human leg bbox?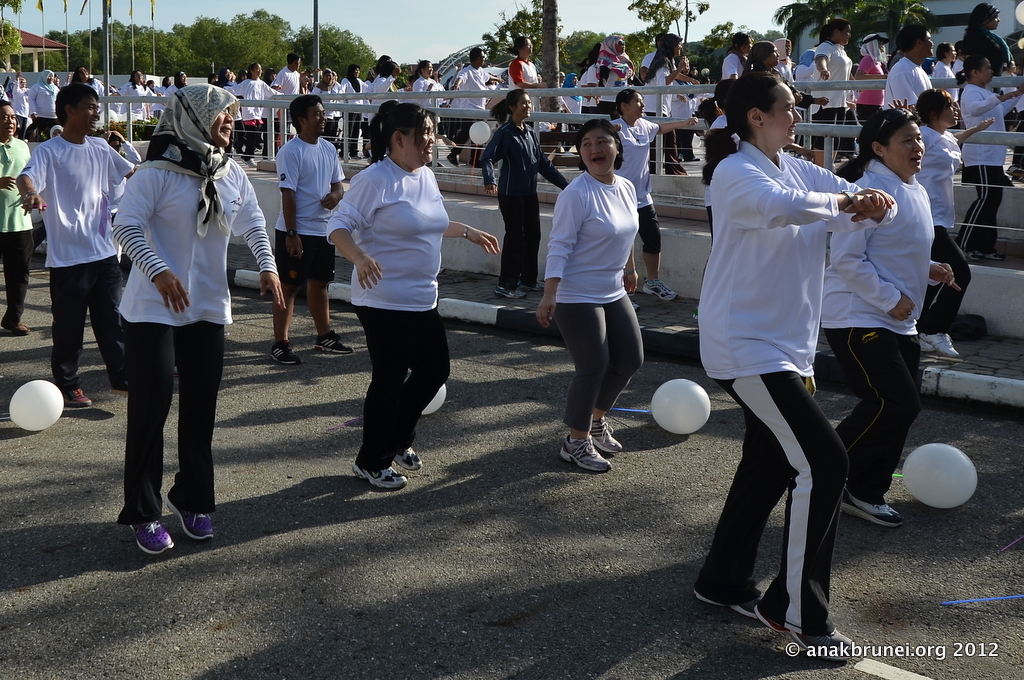
box(835, 299, 926, 449)
